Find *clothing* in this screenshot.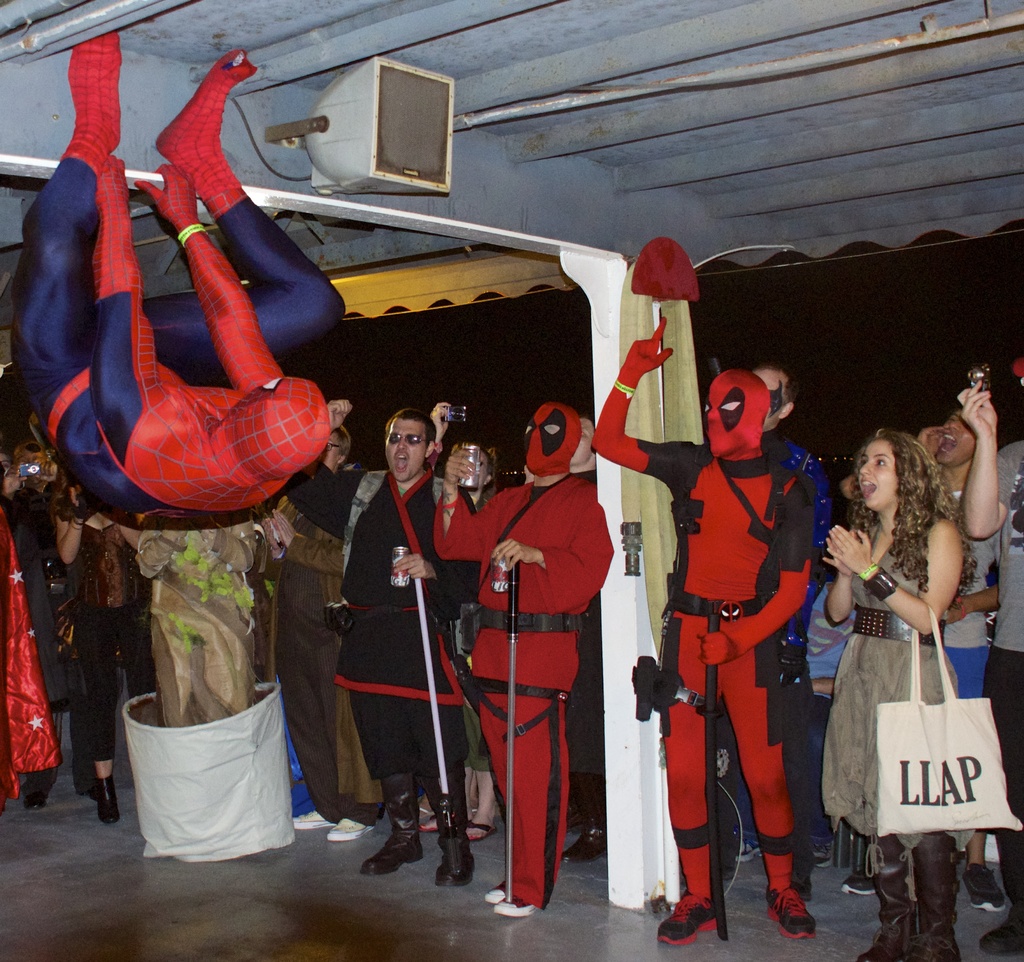
The bounding box for *clothing* is {"left": 335, "top": 613, "right": 463, "bottom": 843}.
